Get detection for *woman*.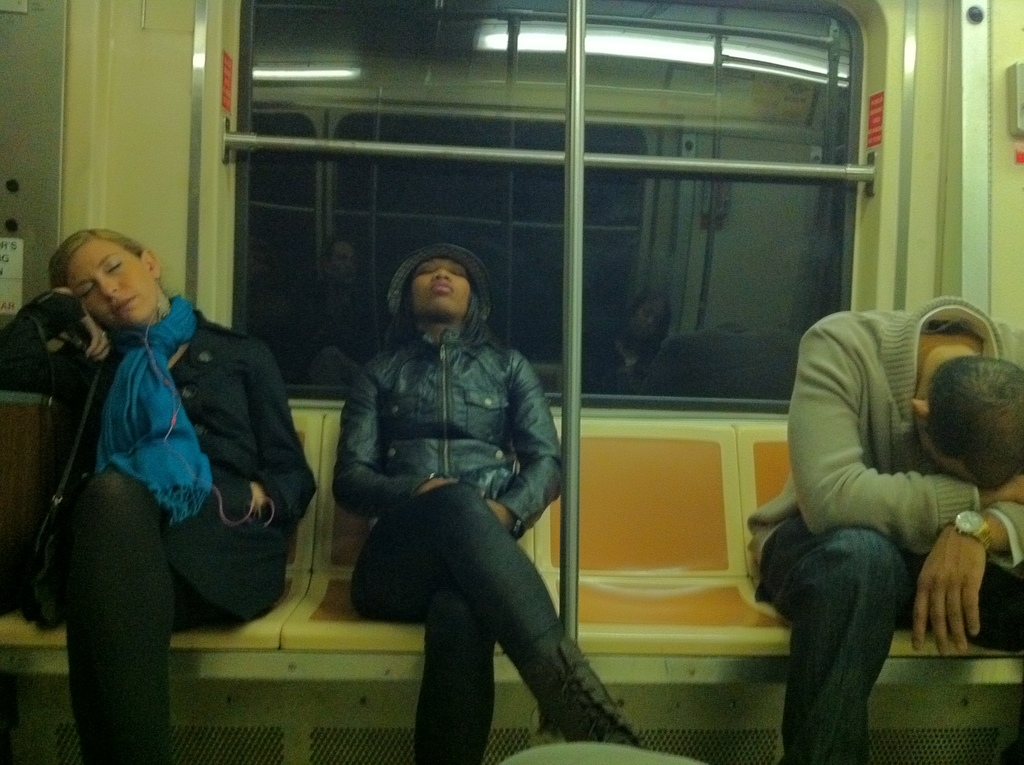
Detection: [0, 221, 318, 764].
